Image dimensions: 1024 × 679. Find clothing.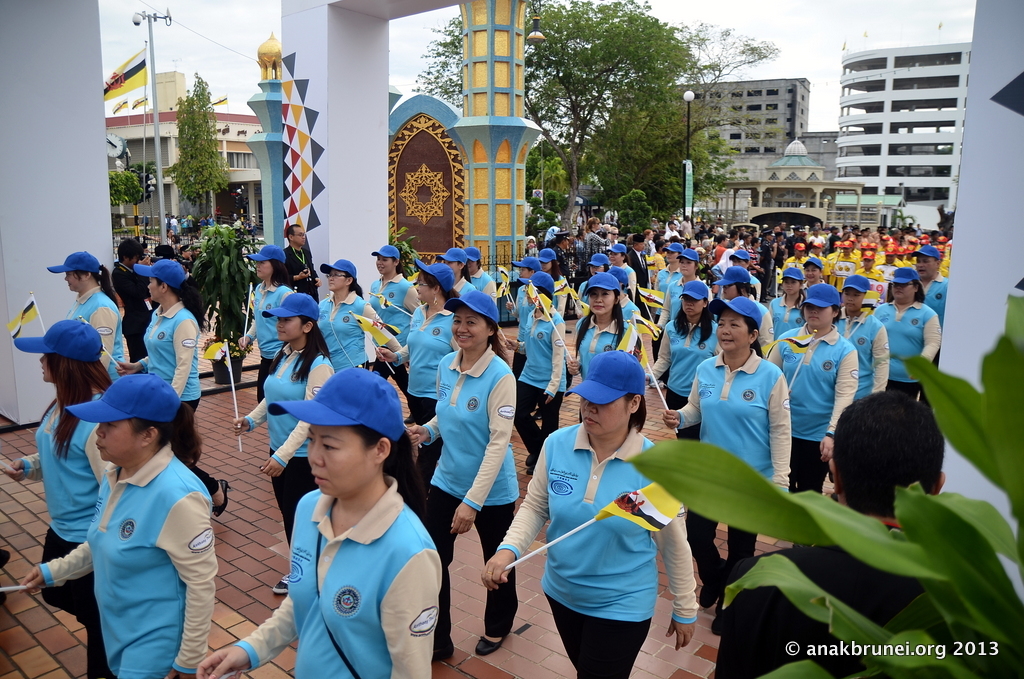
{"x1": 803, "y1": 278, "x2": 830, "y2": 291}.
